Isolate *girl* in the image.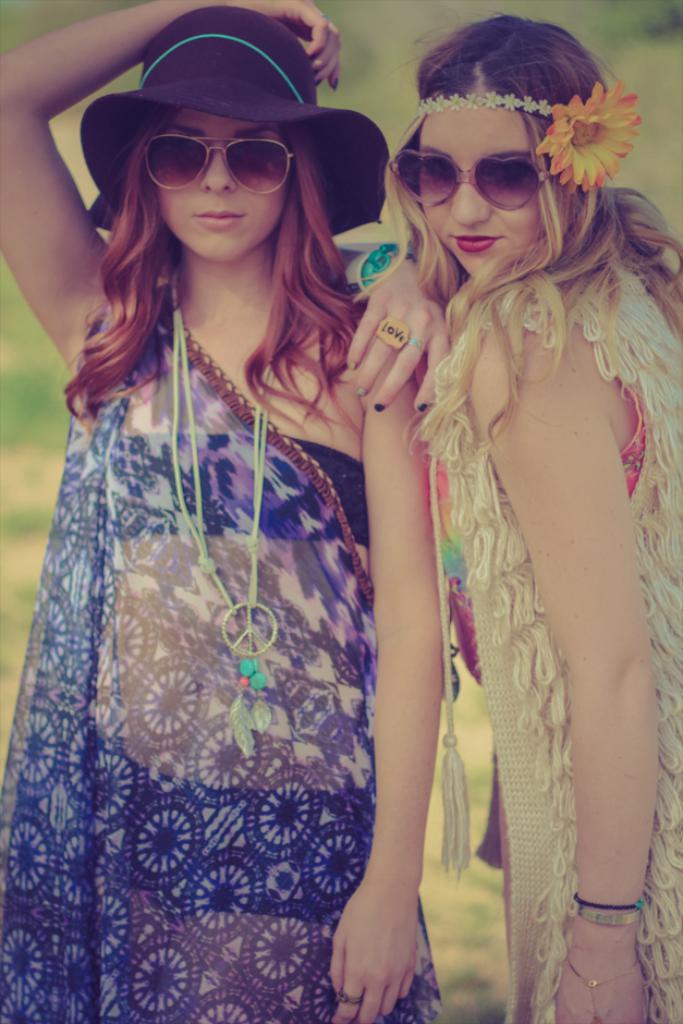
Isolated region: 0 0 442 1023.
